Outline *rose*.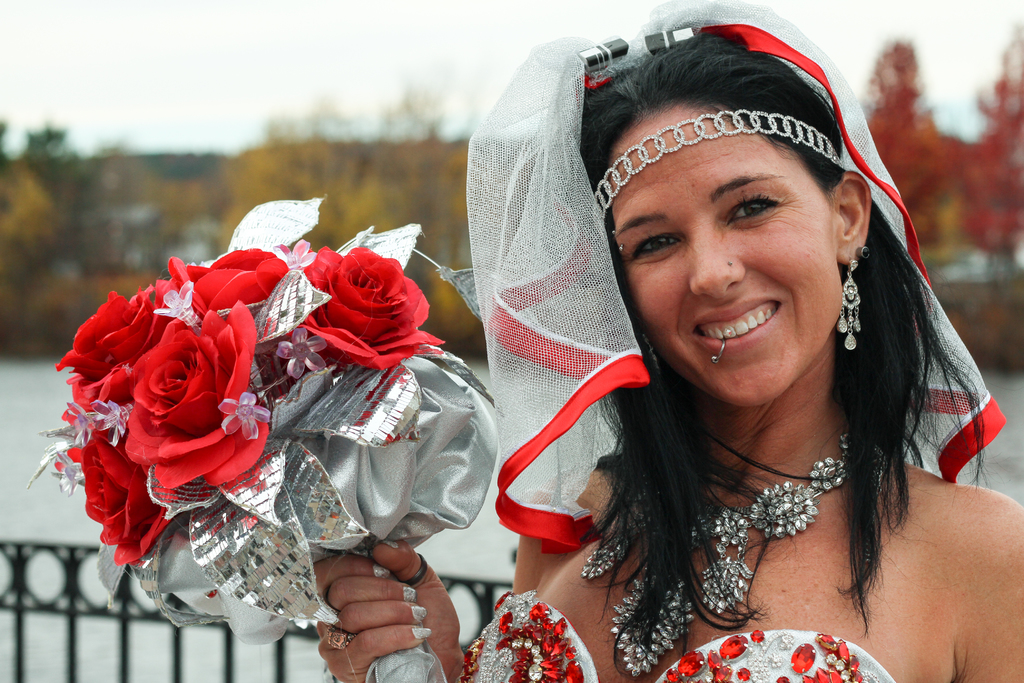
Outline: (x1=294, y1=241, x2=446, y2=372).
